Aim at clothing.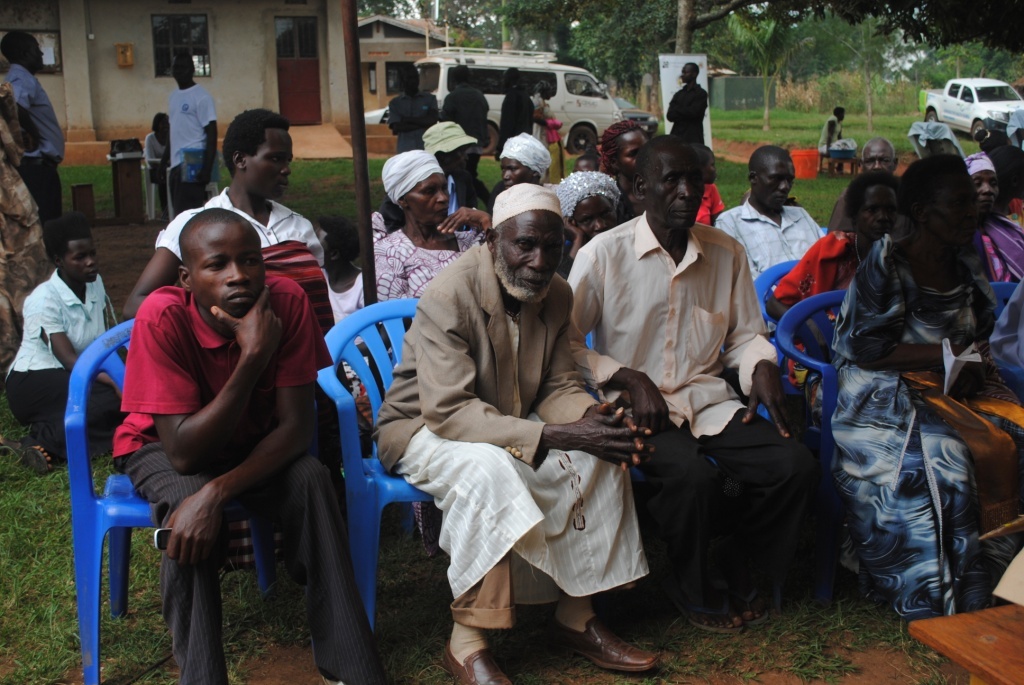
Aimed at [x1=330, y1=248, x2=372, y2=328].
